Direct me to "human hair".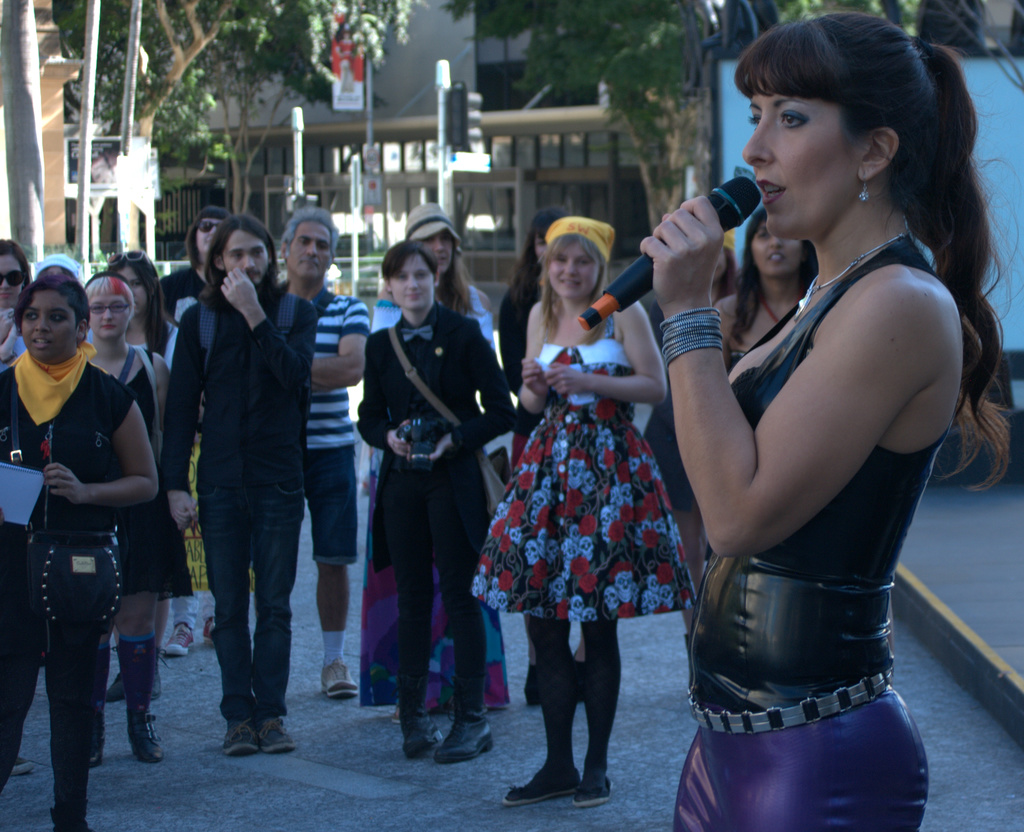
Direction: box=[185, 203, 234, 267].
